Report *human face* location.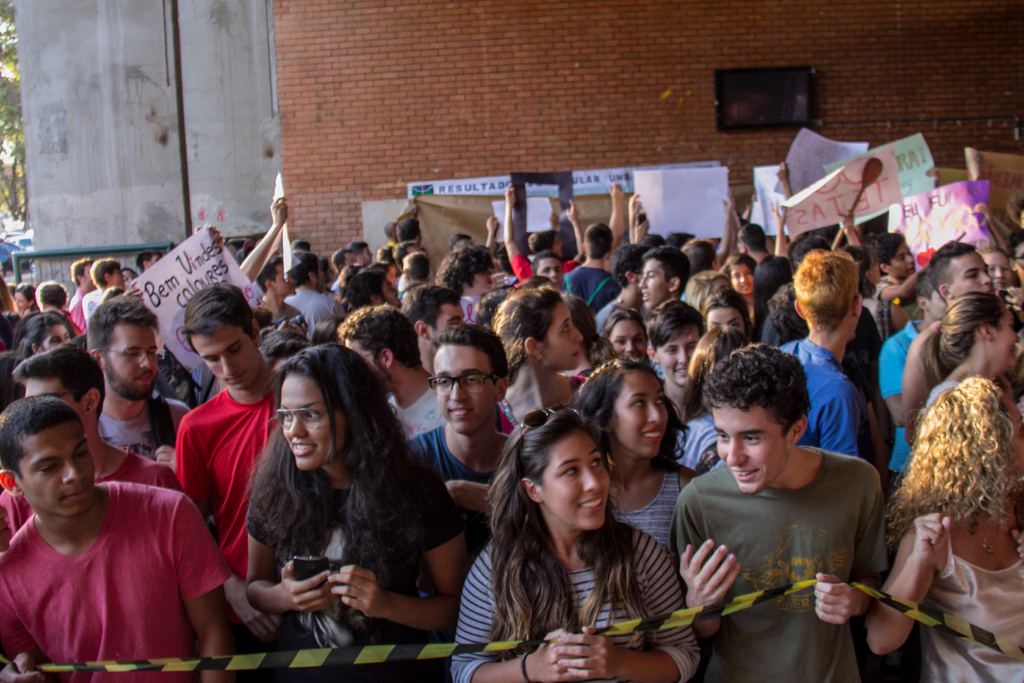
Report: x1=39, y1=322, x2=73, y2=355.
